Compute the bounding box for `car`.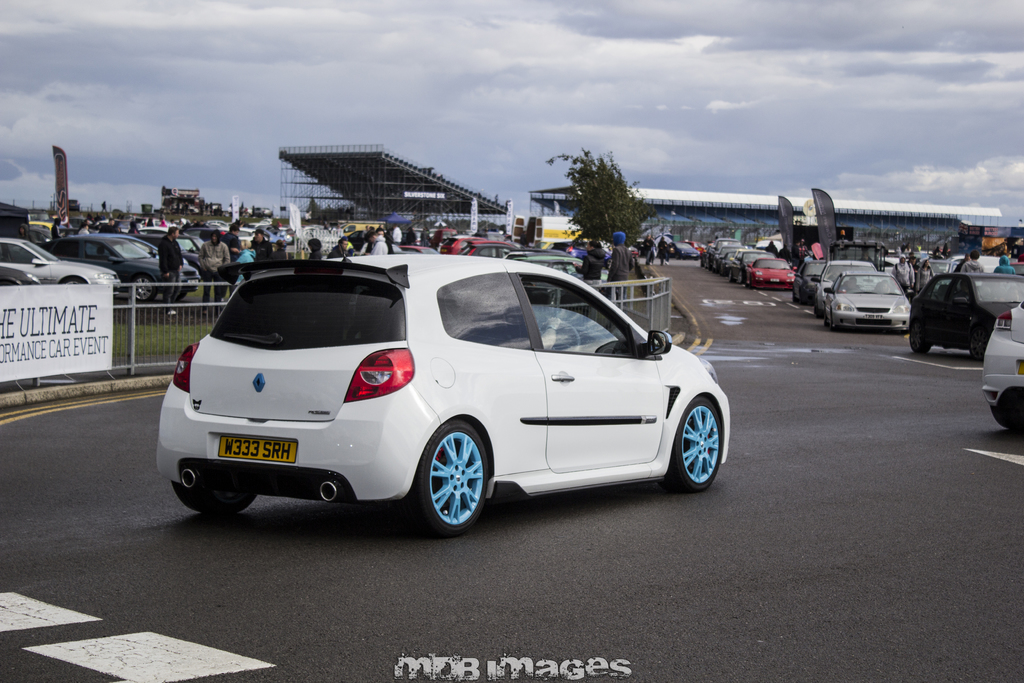
Rect(435, 235, 529, 250).
